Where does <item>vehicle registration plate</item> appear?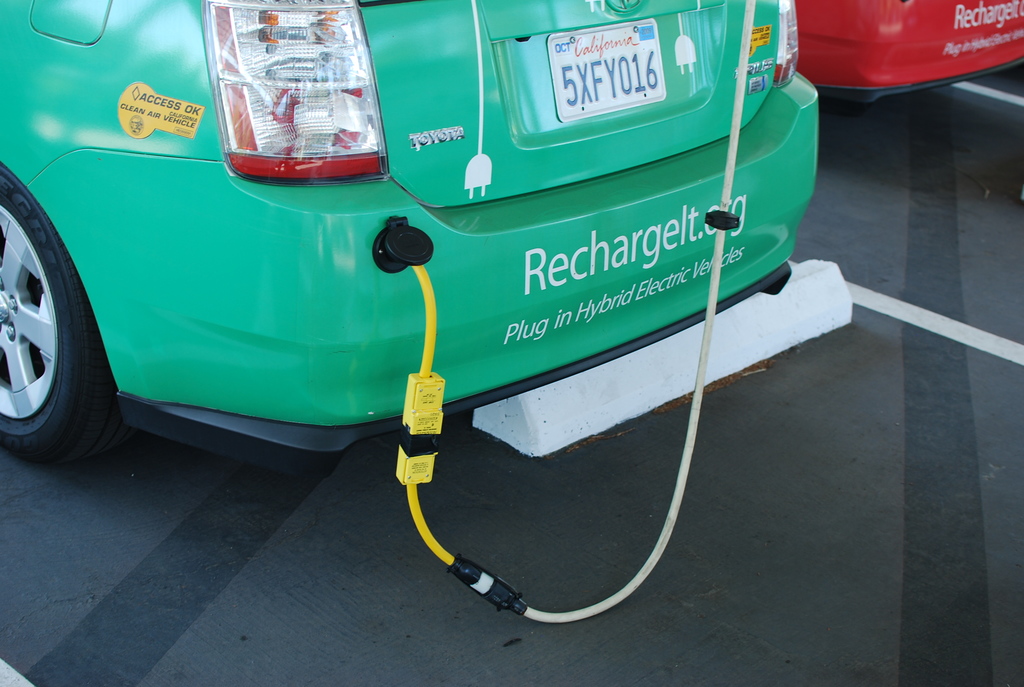
Appears at box=[523, 16, 705, 115].
